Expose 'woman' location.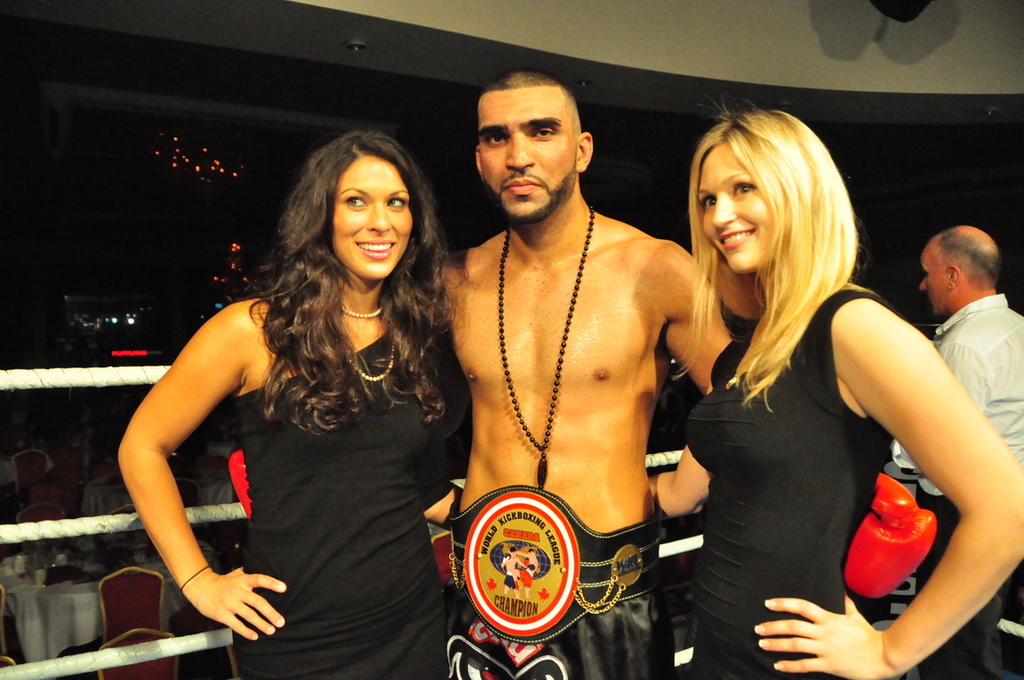
Exposed at bbox=[641, 95, 1023, 679].
